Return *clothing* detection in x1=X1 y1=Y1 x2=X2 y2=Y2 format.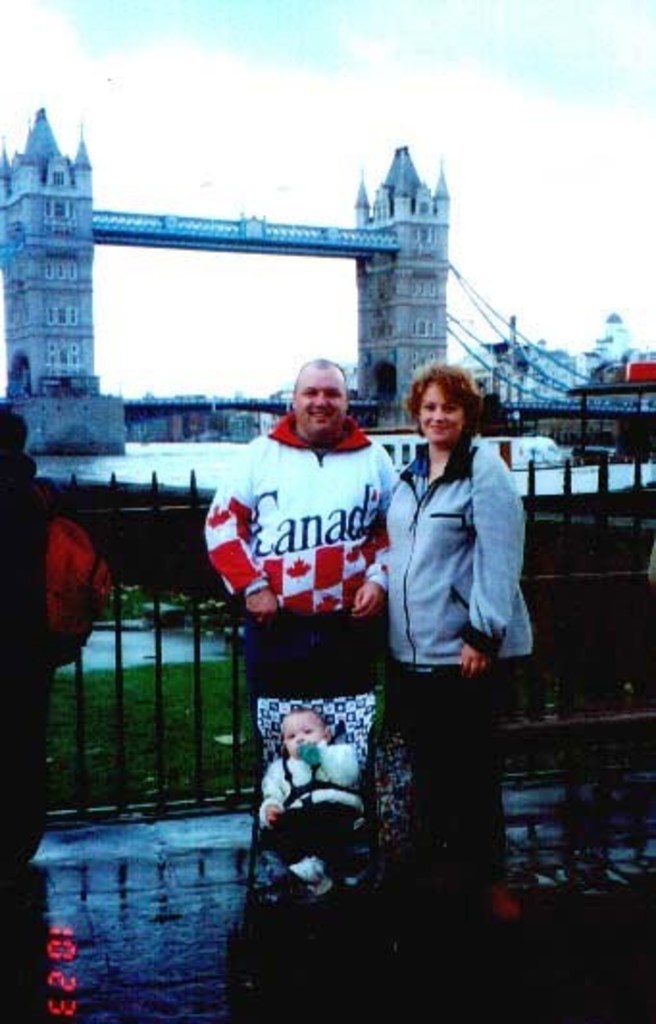
x1=254 y1=755 x2=360 y2=885.
